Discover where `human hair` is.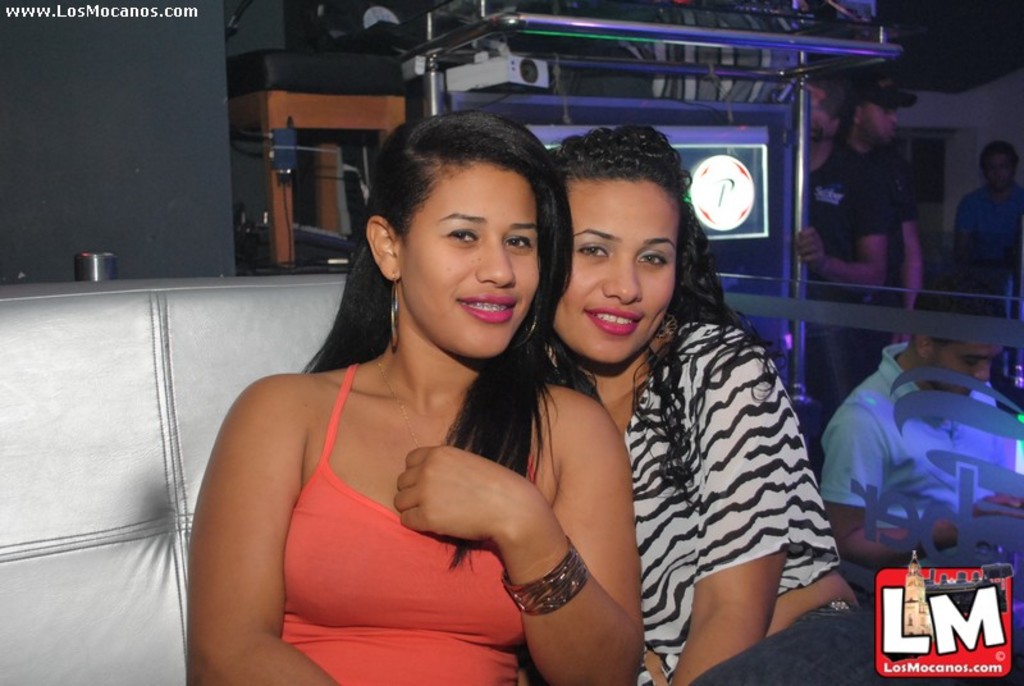
Discovered at {"x1": 910, "y1": 271, "x2": 1006, "y2": 347}.
